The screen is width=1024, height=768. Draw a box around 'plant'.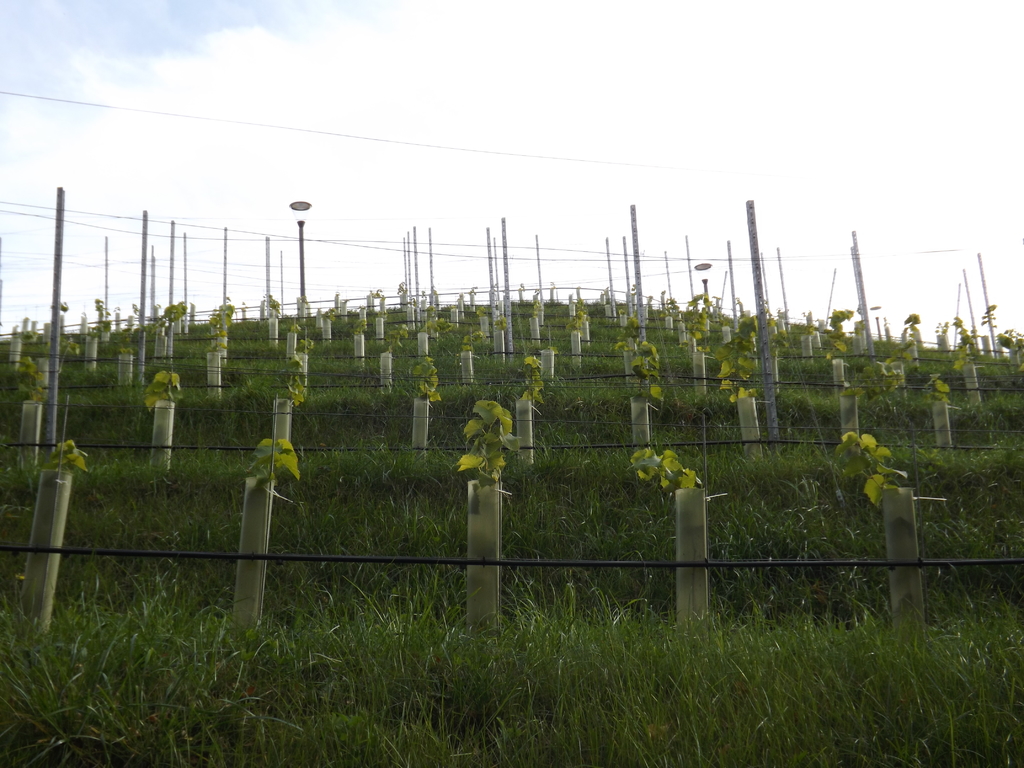
[left=528, top=311, right=540, bottom=342].
